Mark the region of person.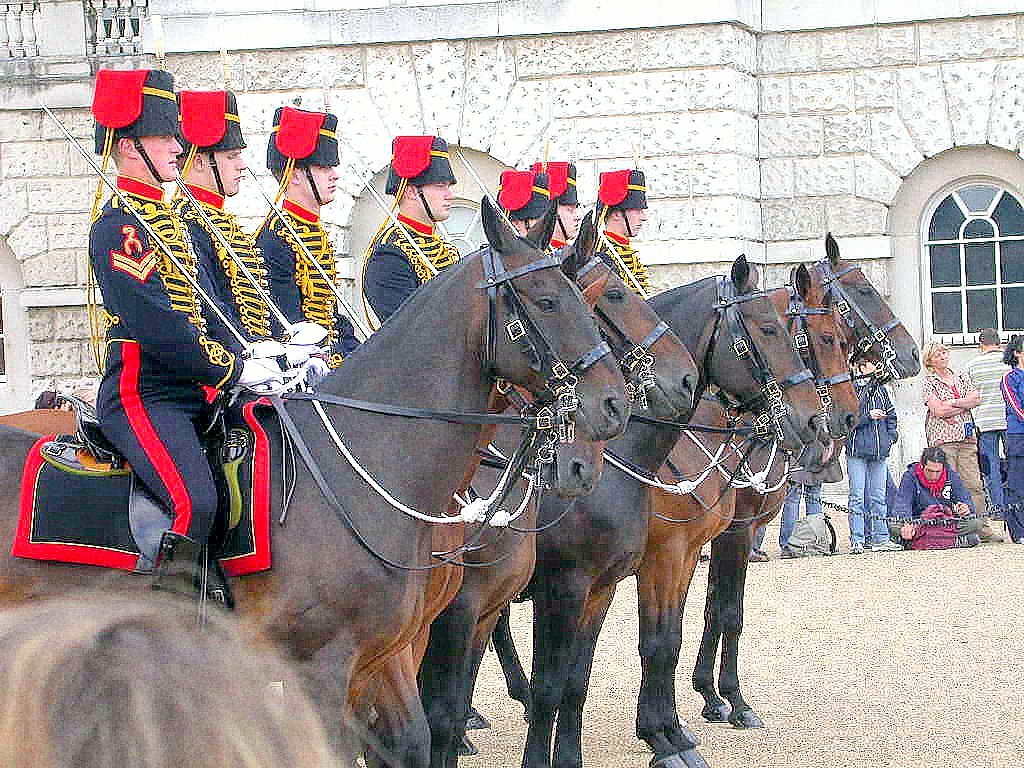
Region: Rect(591, 167, 650, 300).
